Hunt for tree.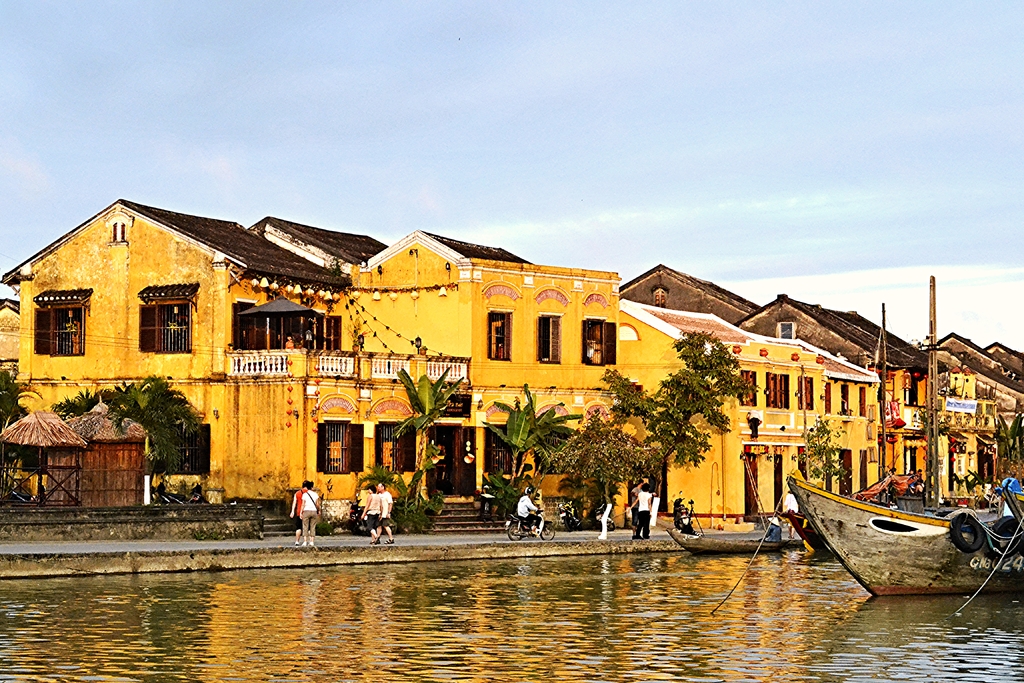
Hunted down at rect(481, 387, 582, 486).
